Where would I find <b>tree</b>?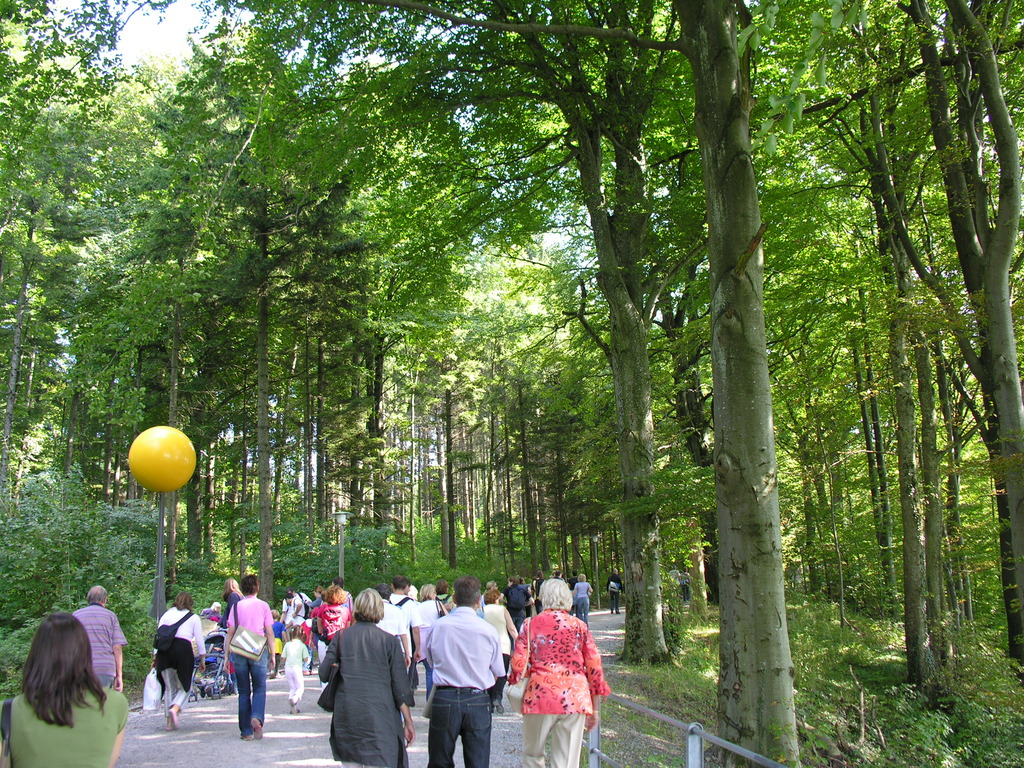
At 773,266,840,604.
